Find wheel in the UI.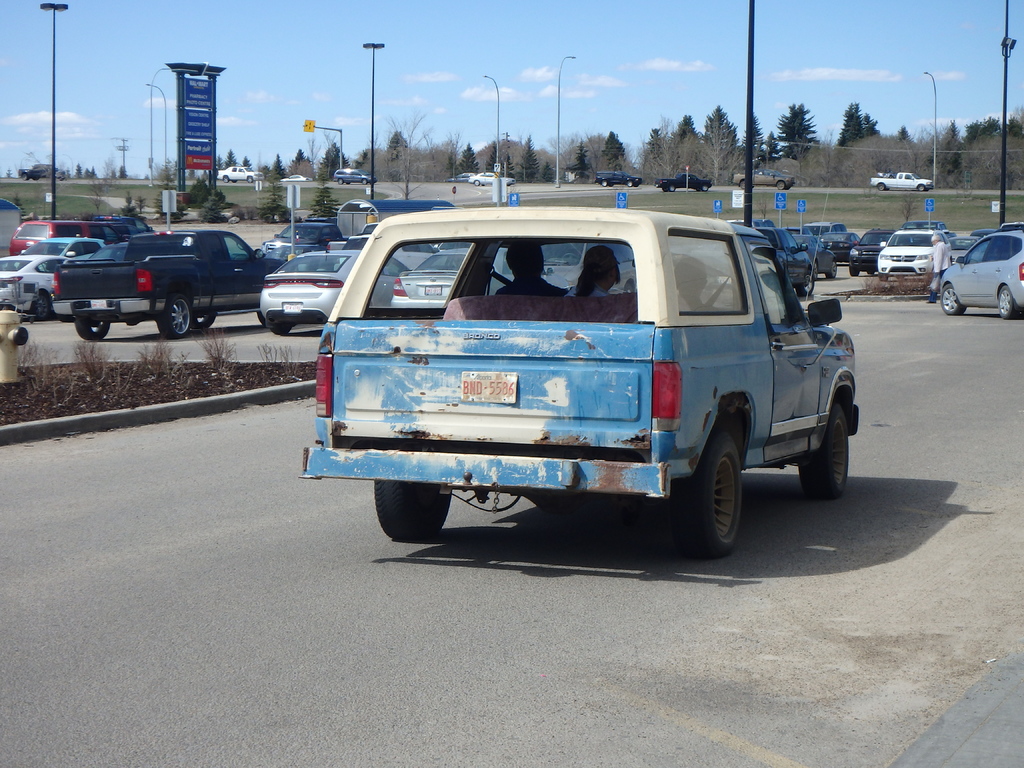
UI element at l=371, t=481, r=452, b=539.
